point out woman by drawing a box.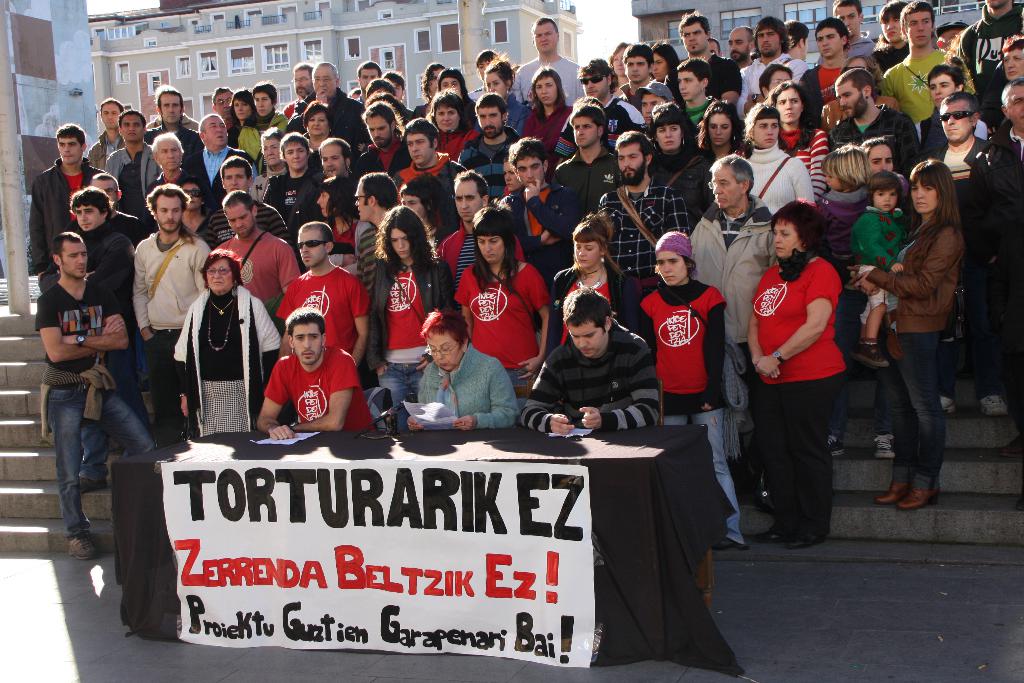
bbox=[545, 210, 646, 356].
